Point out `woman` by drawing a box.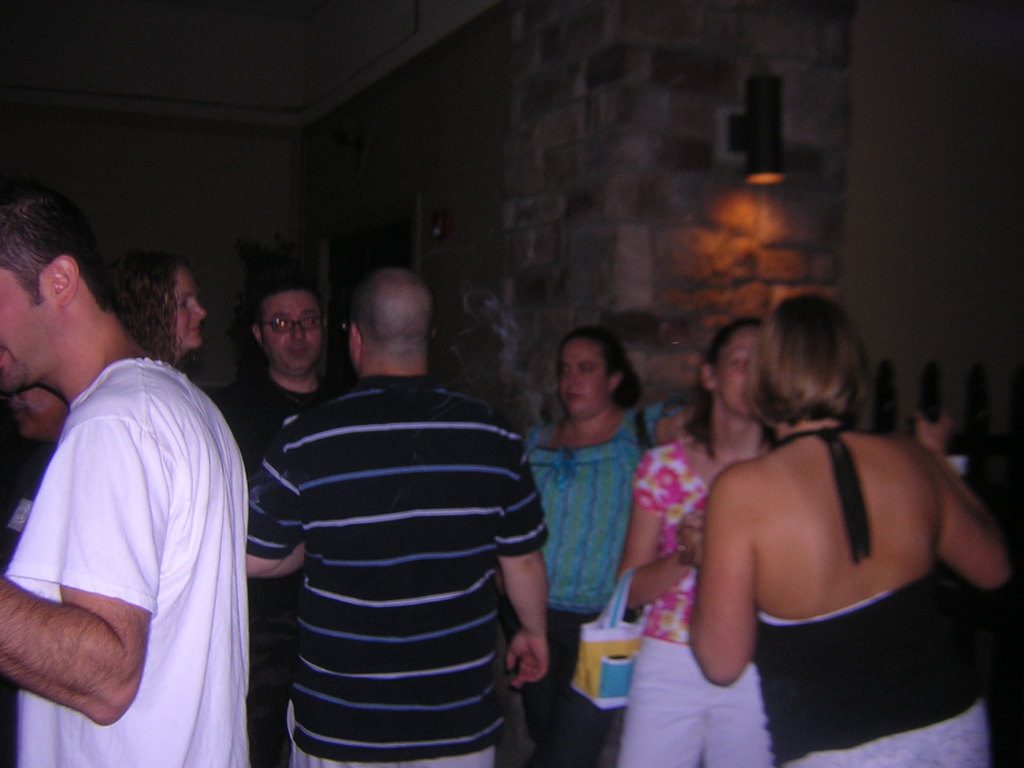
select_region(97, 252, 208, 371).
